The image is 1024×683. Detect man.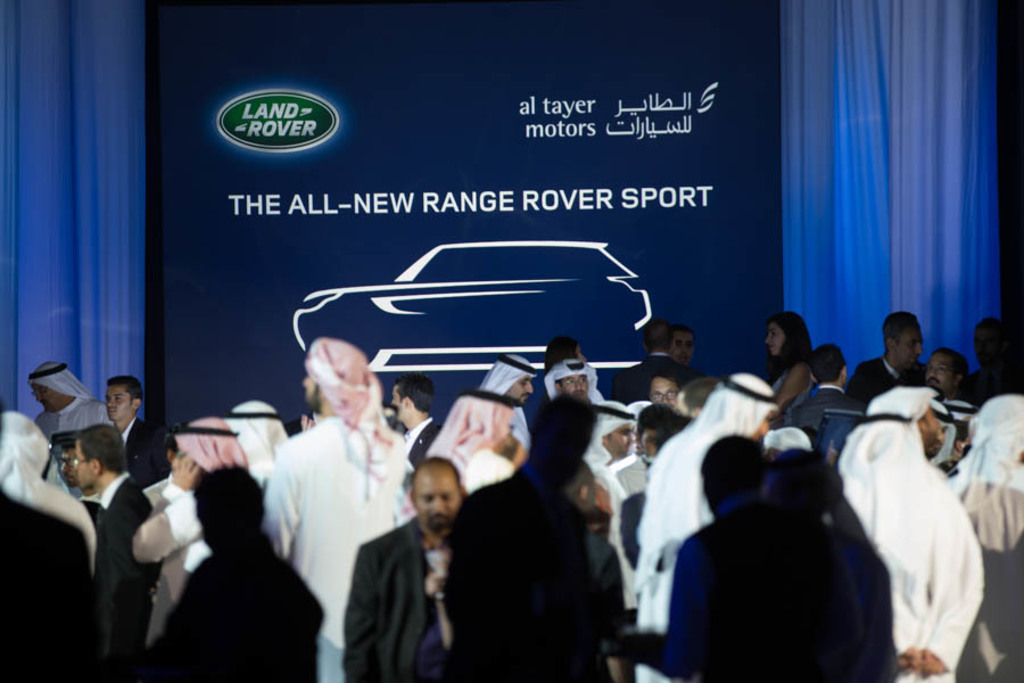
Detection: locate(261, 336, 410, 682).
